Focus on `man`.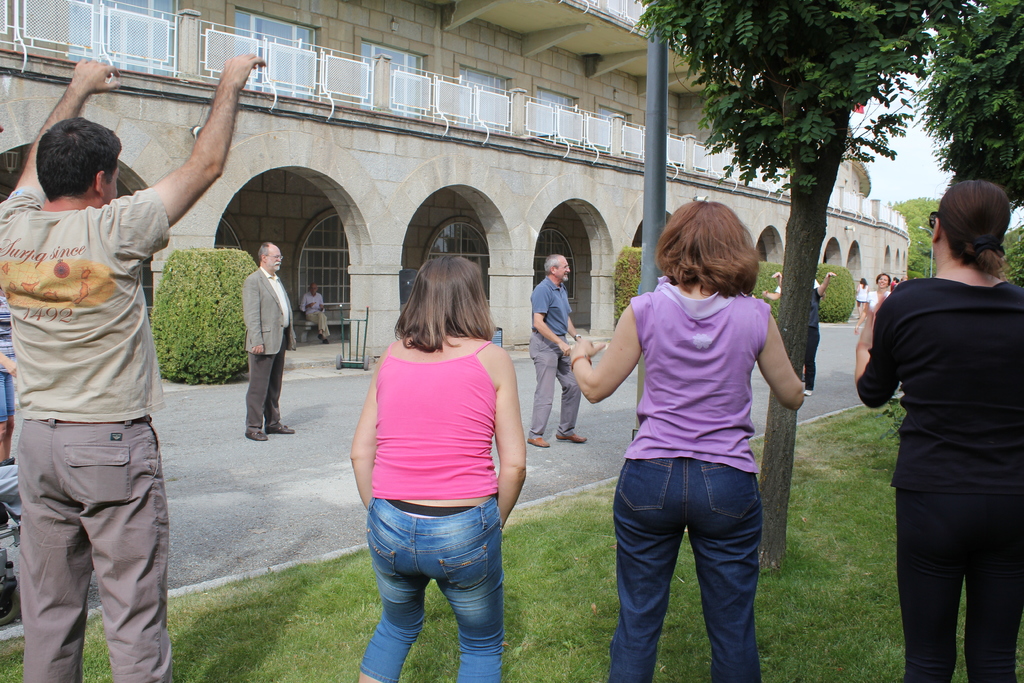
Focused at [218,227,292,451].
